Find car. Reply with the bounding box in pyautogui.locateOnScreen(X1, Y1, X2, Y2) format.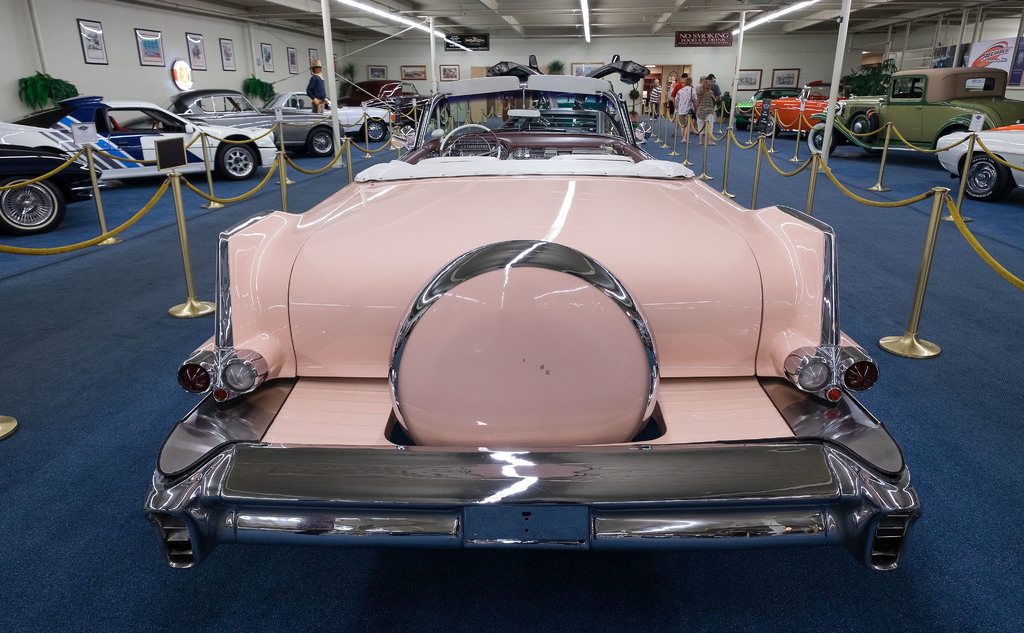
pyautogui.locateOnScreen(340, 78, 449, 127).
